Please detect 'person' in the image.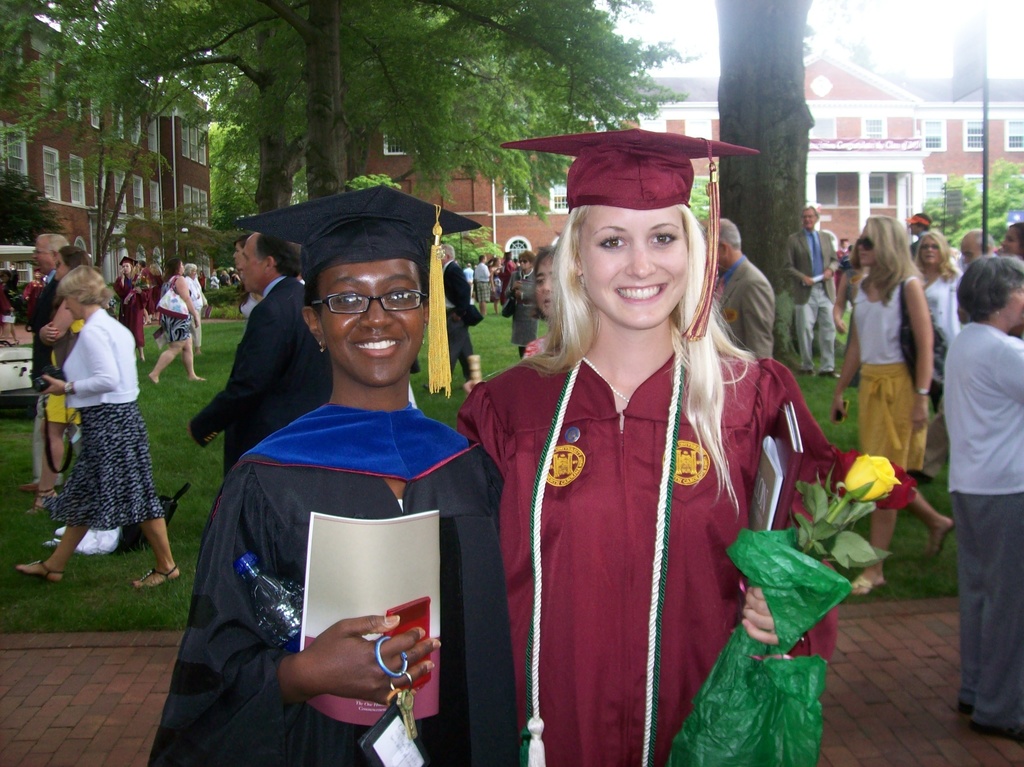
143,184,515,766.
